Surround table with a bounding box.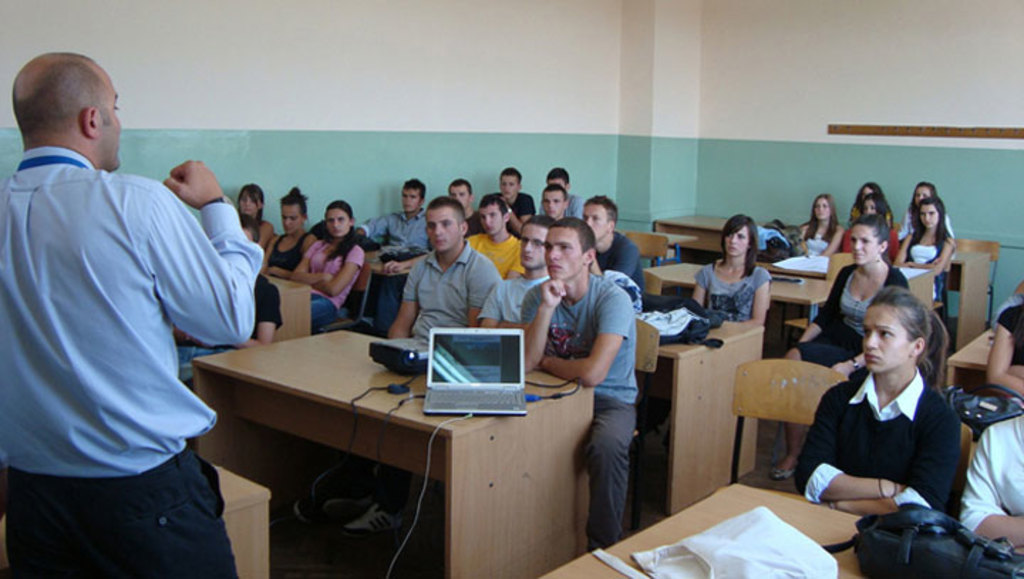
box=[947, 326, 1000, 391].
